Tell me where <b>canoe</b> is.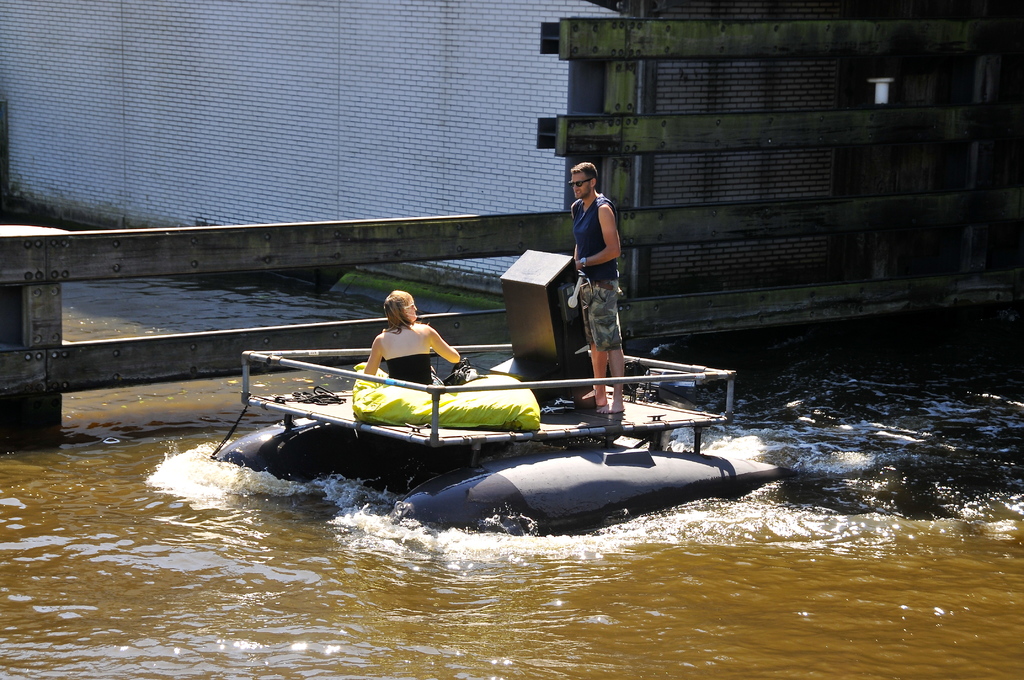
<b>canoe</b> is at <box>369,444,794,524</box>.
